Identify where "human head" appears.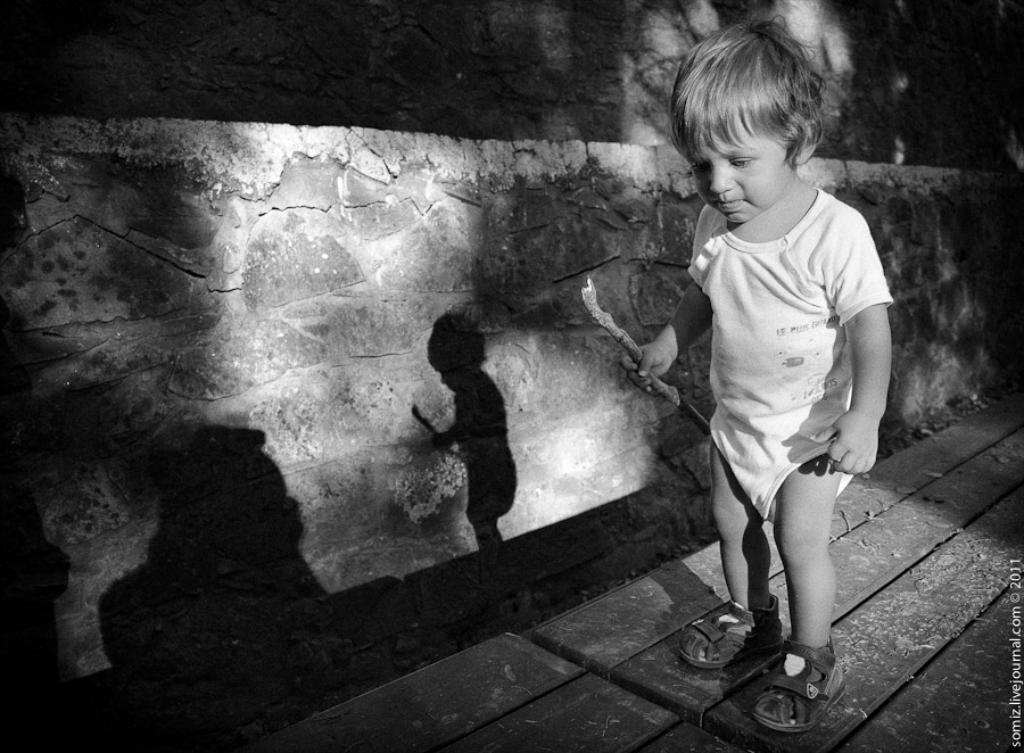
Appears at bbox=(670, 26, 848, 234).
